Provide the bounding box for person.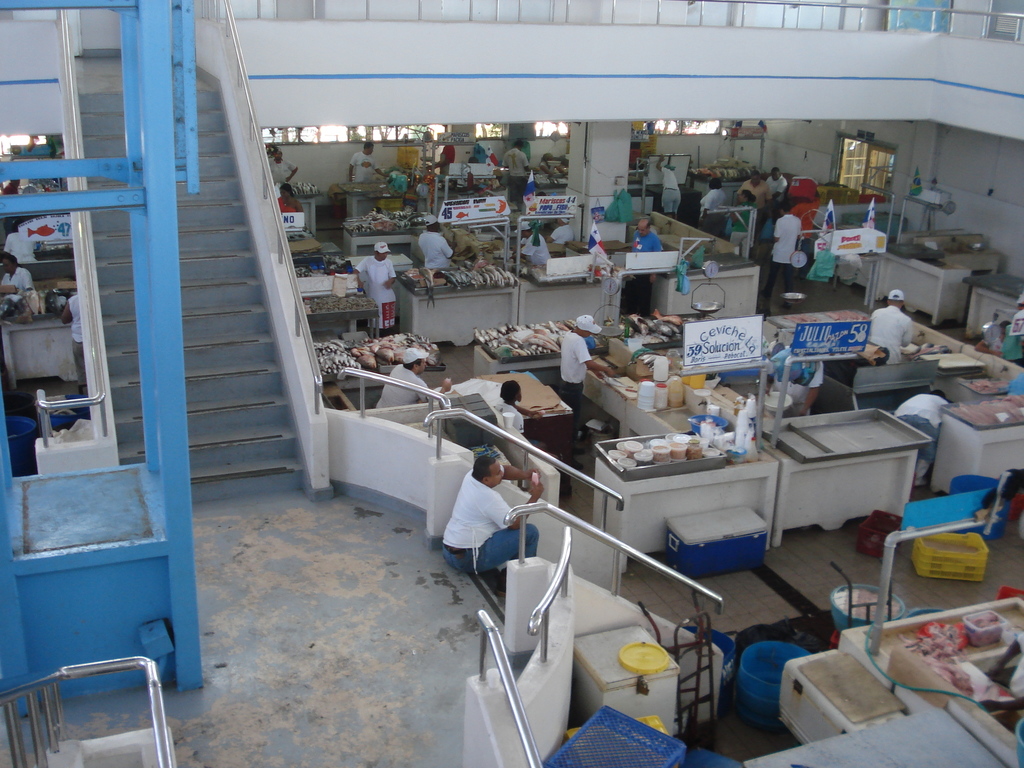
{"x1": 894, "y1": 387, "x2": 946, "y2": 487}.
